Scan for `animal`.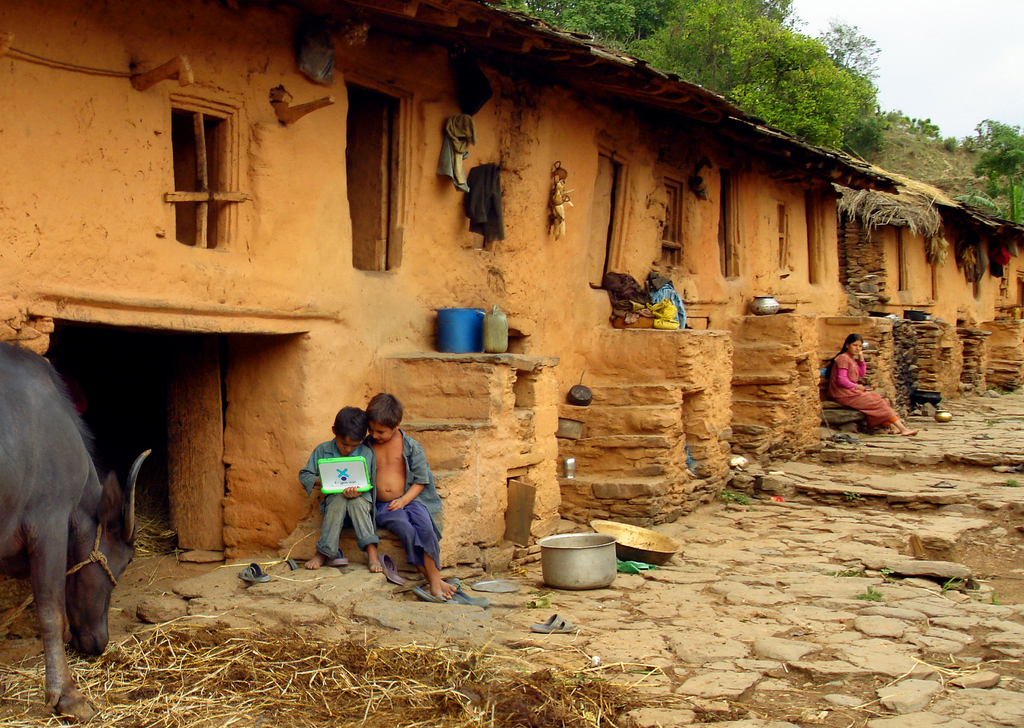
Scan result: rect(5, 339, 152, 717).
